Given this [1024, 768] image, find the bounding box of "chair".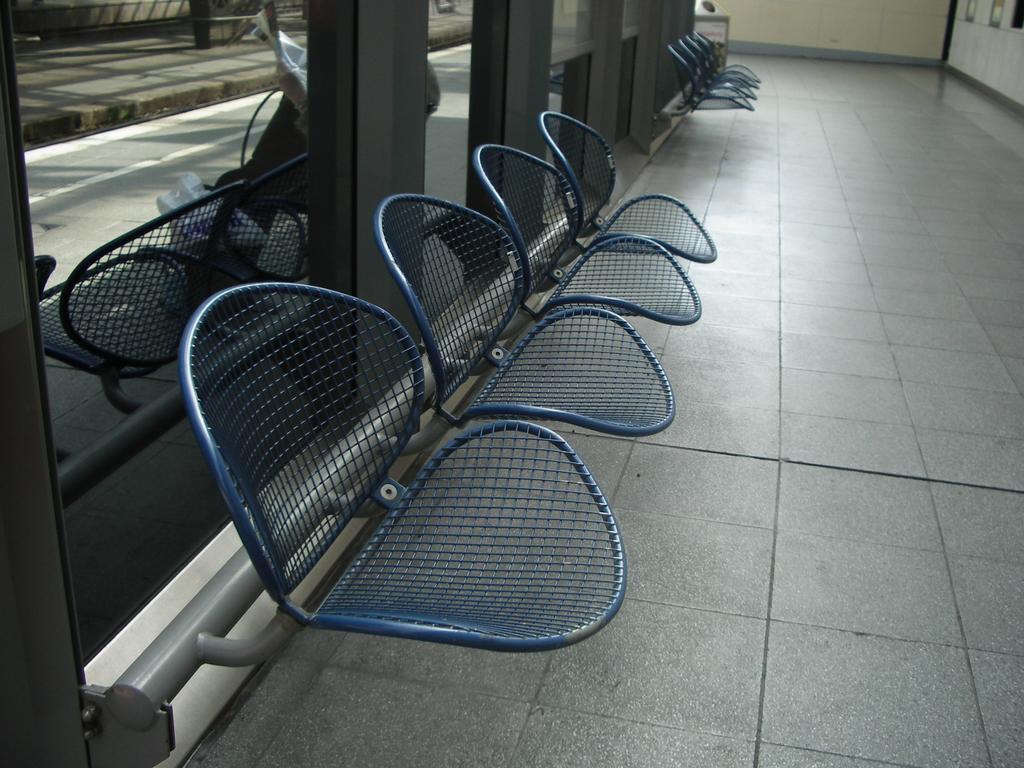
bbox=[474, 143, 716, 325].
